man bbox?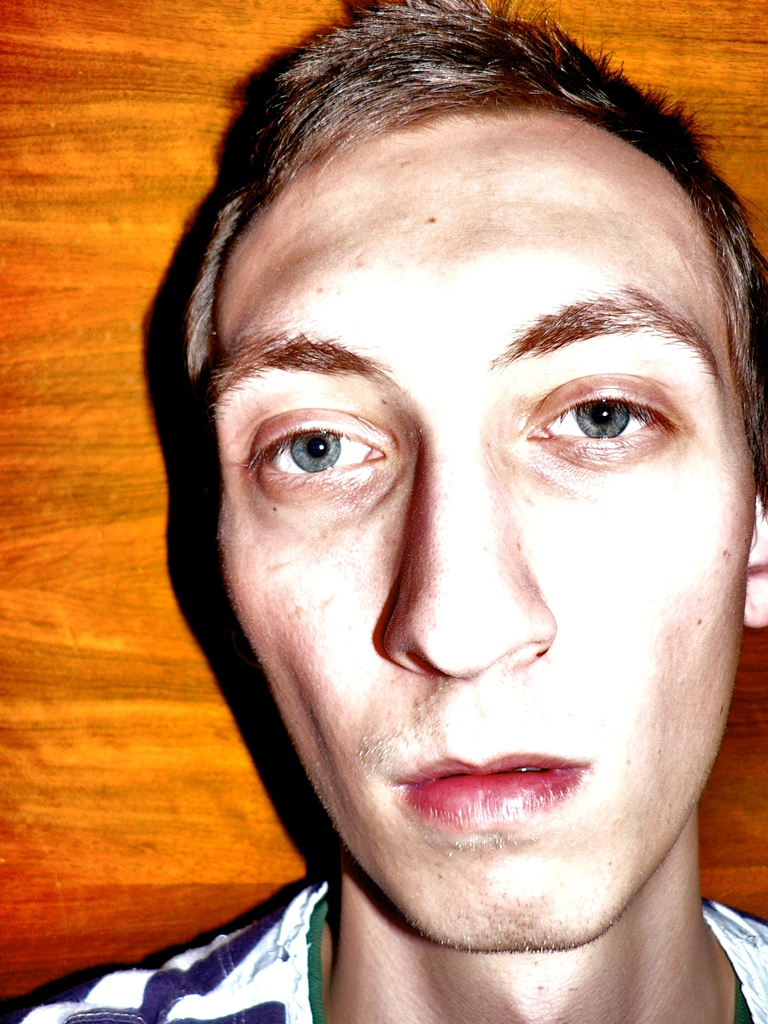
x1=63 y1=0 x2=767 y2=1023
